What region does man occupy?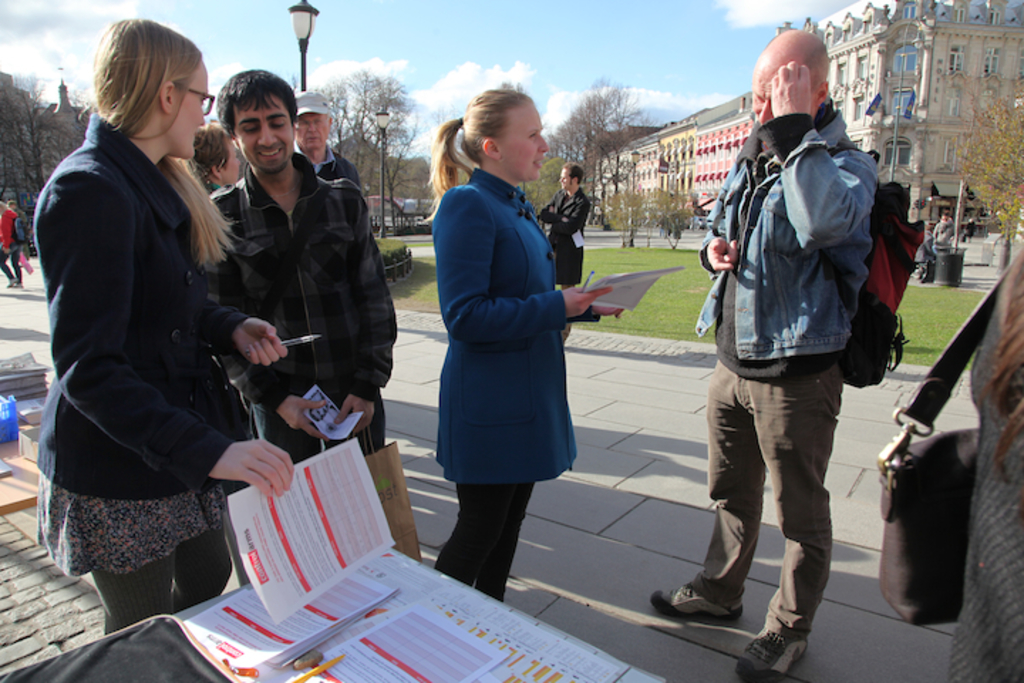
(690,43,909,608).
